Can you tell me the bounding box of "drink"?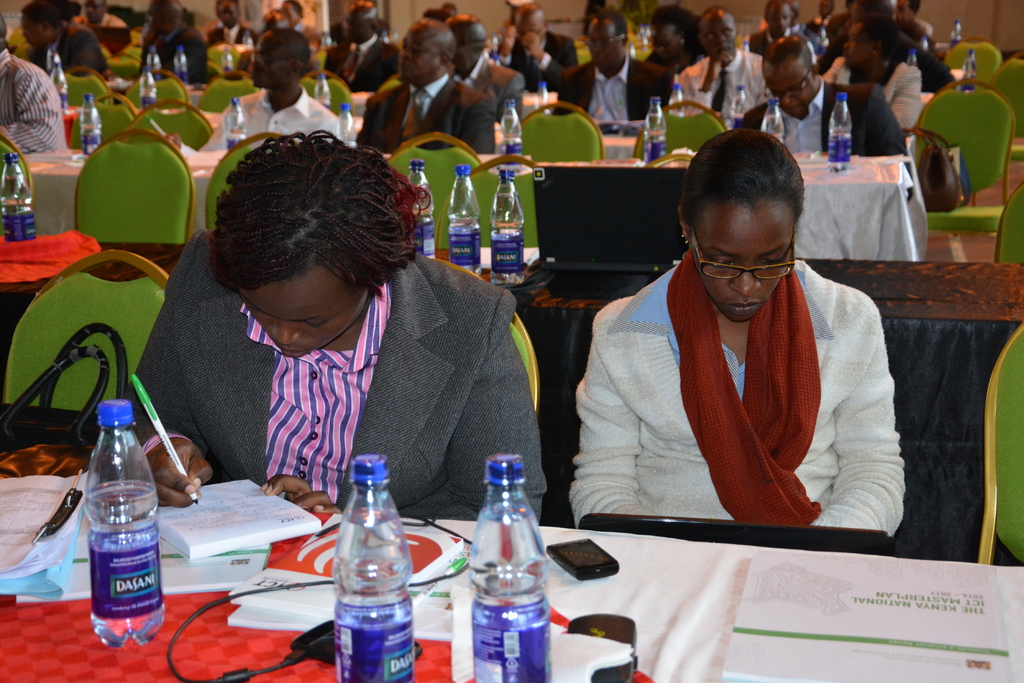
locate(0, 150, 36, 245).
